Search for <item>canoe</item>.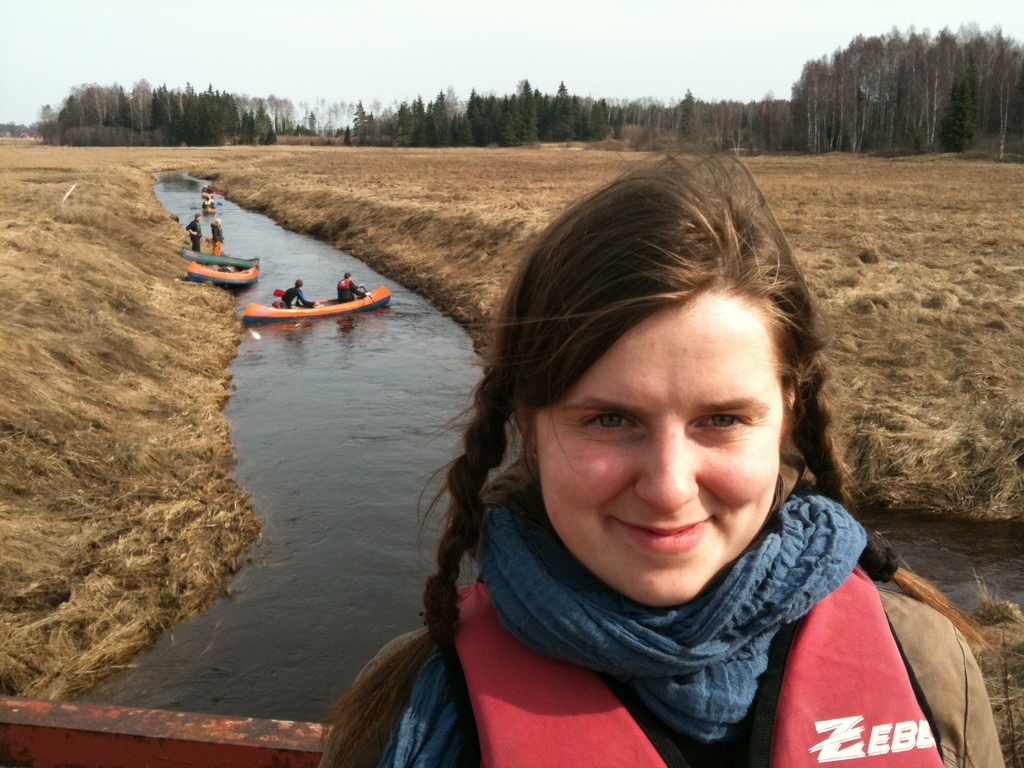
Found at <region>0, 697, 334, 765</region>.
